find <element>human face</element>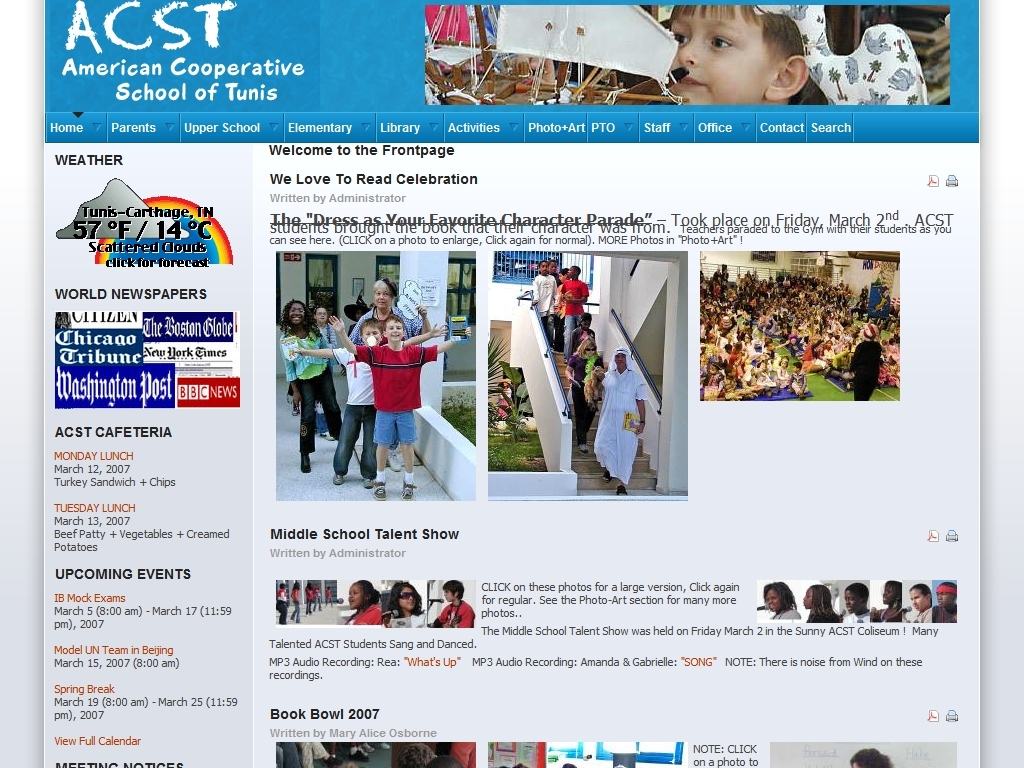
285:302:305:326
